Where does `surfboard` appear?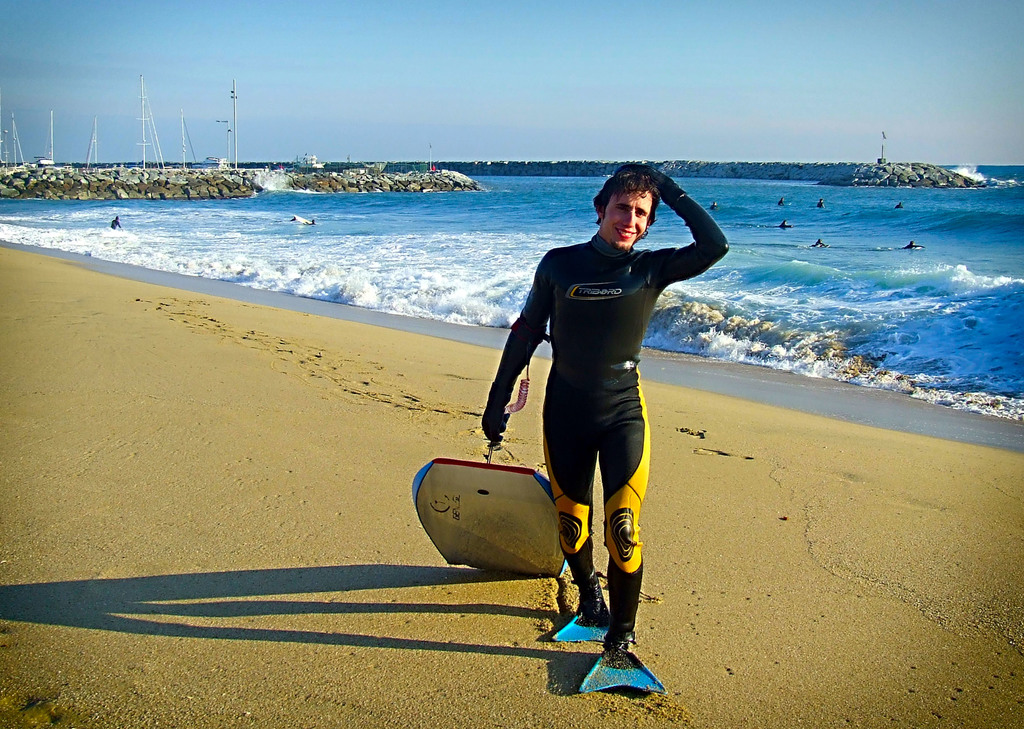
Appears at (x1=408, y1=456, x2=573, y2=573).
